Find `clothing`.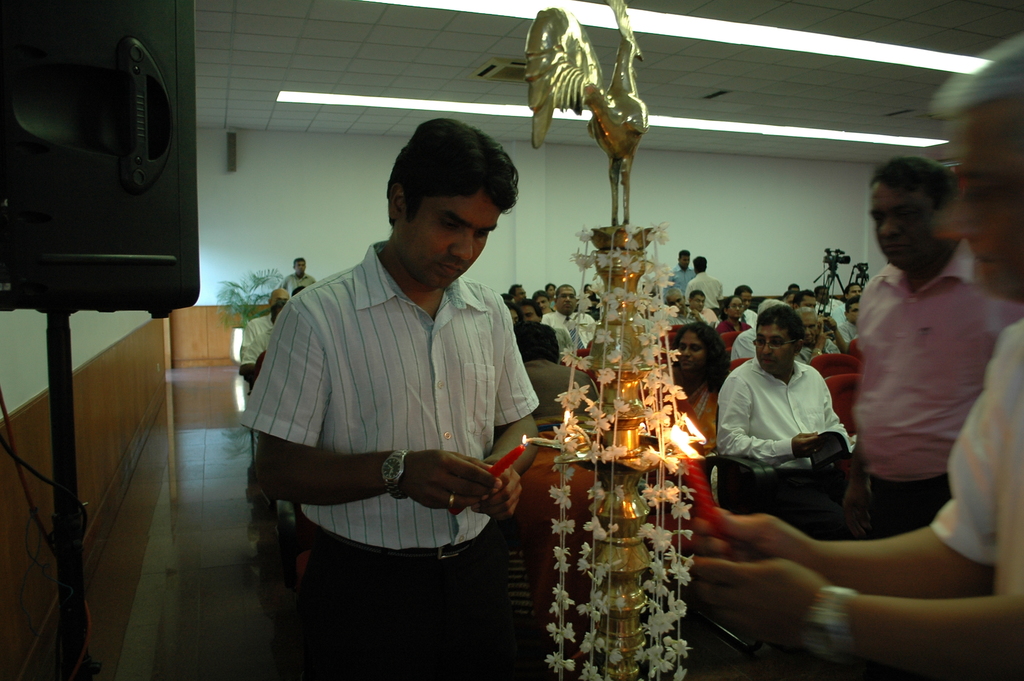
BBox(250, 208, 554, 647).
